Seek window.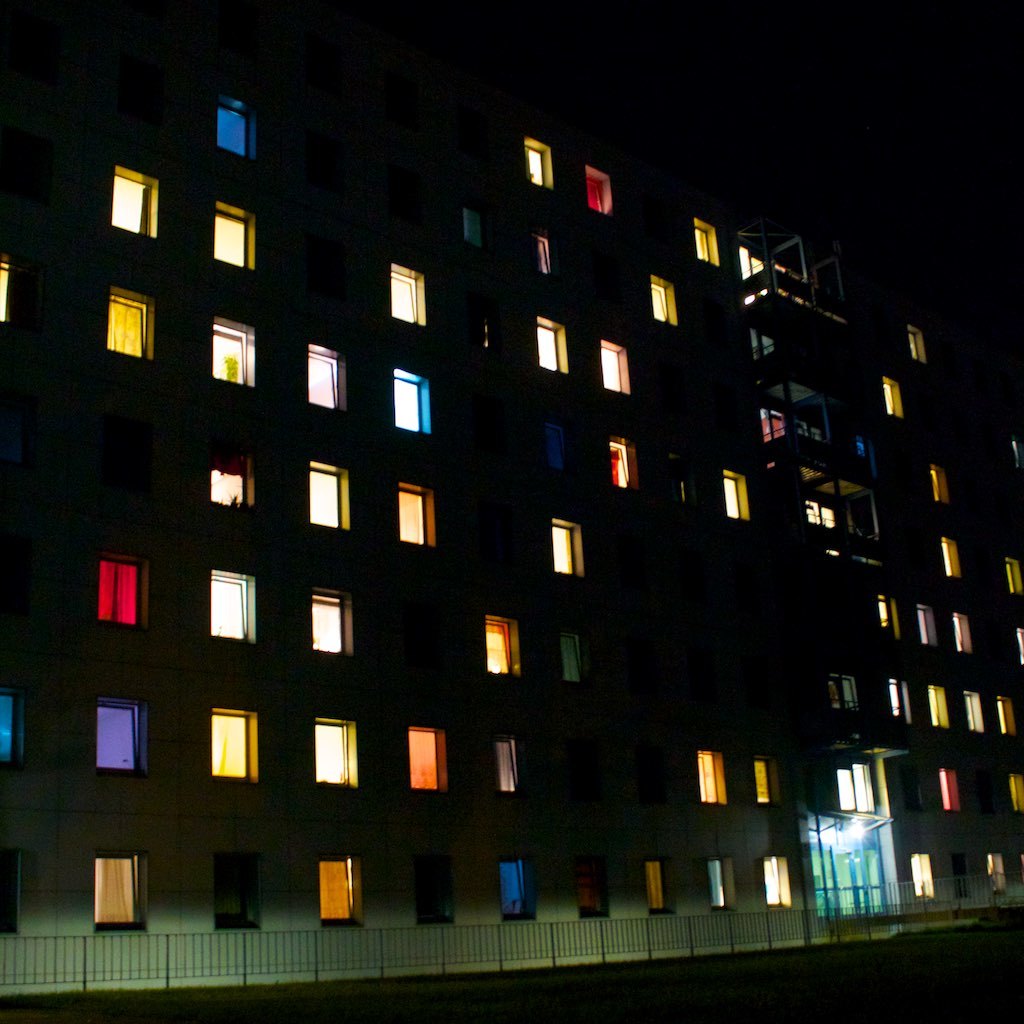
pyautogui.locateOnScreen(869, 367, 915, 422).
